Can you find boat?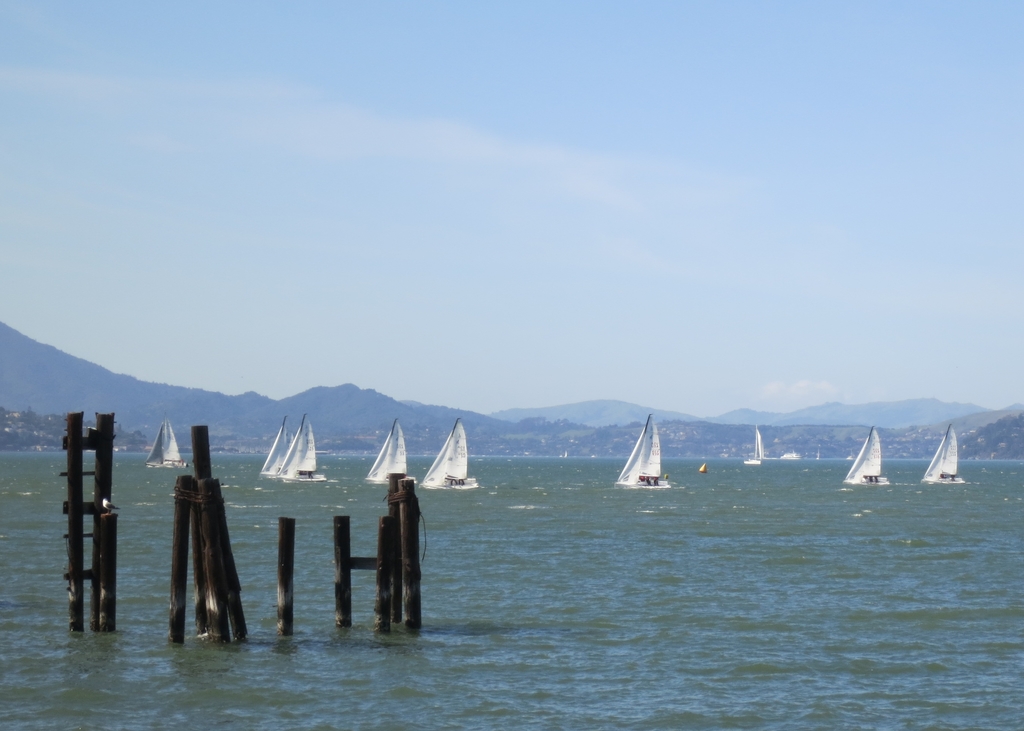
Yes, bounding box: {"x1": 364, "y1": 420, "x2": 417, "y2": 494}.
